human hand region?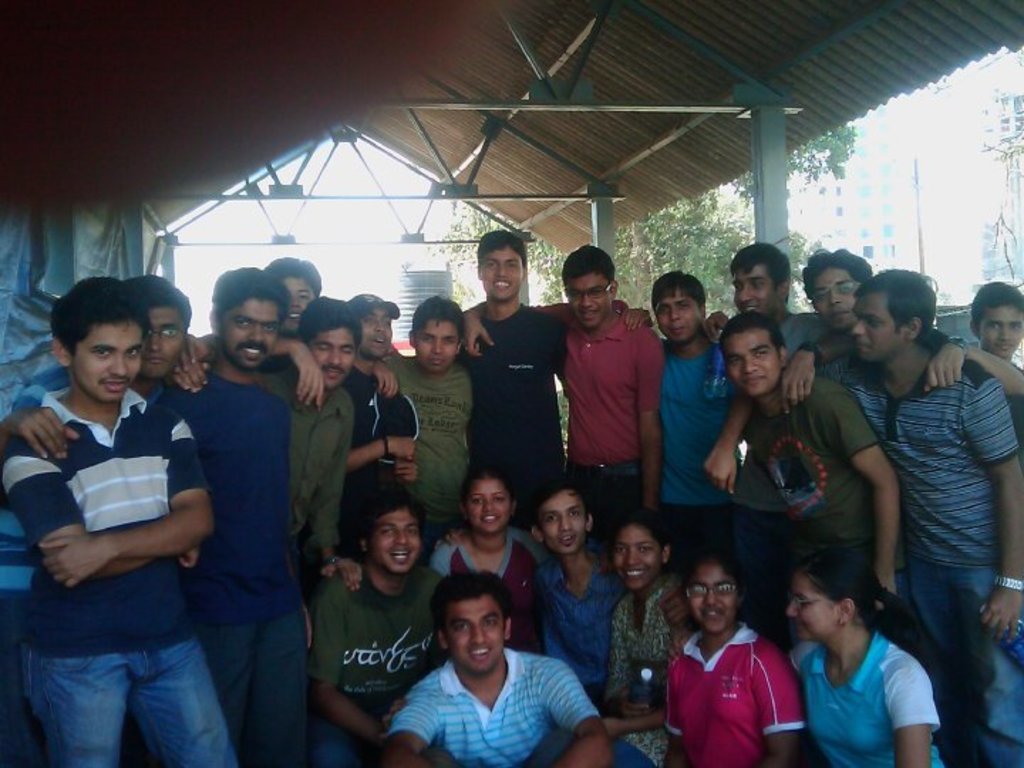
x1=873 y1=575 x2=900 y2=613
